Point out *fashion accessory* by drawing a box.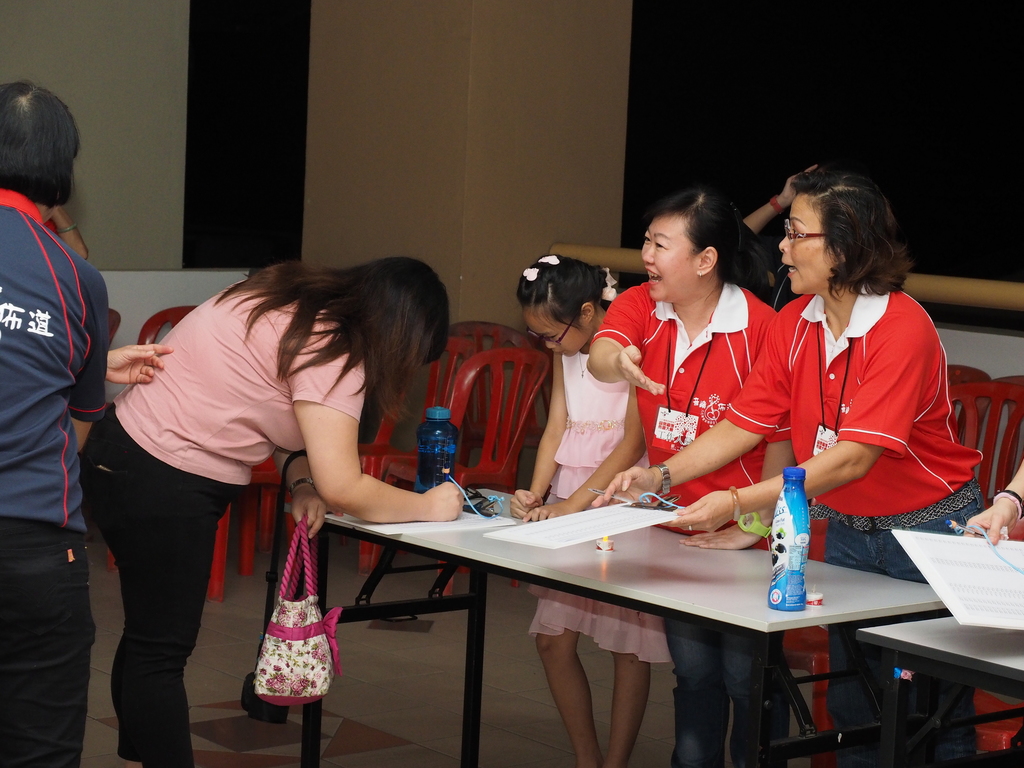
detection(252, 507, 344, 708).
